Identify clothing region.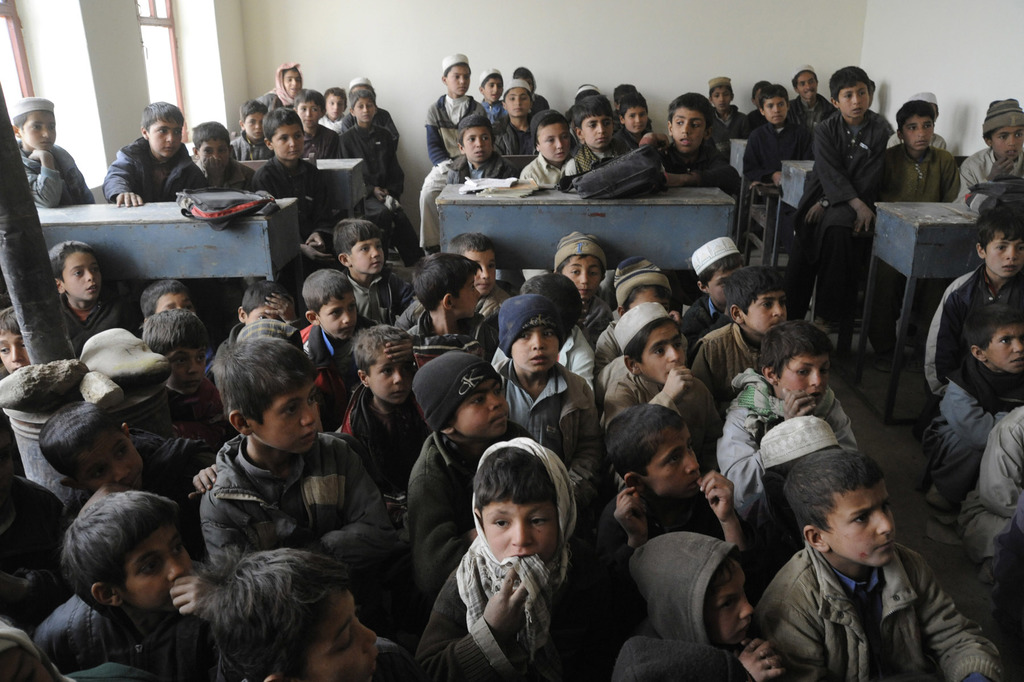
Region: bbox(343, 123, 408, 257).
